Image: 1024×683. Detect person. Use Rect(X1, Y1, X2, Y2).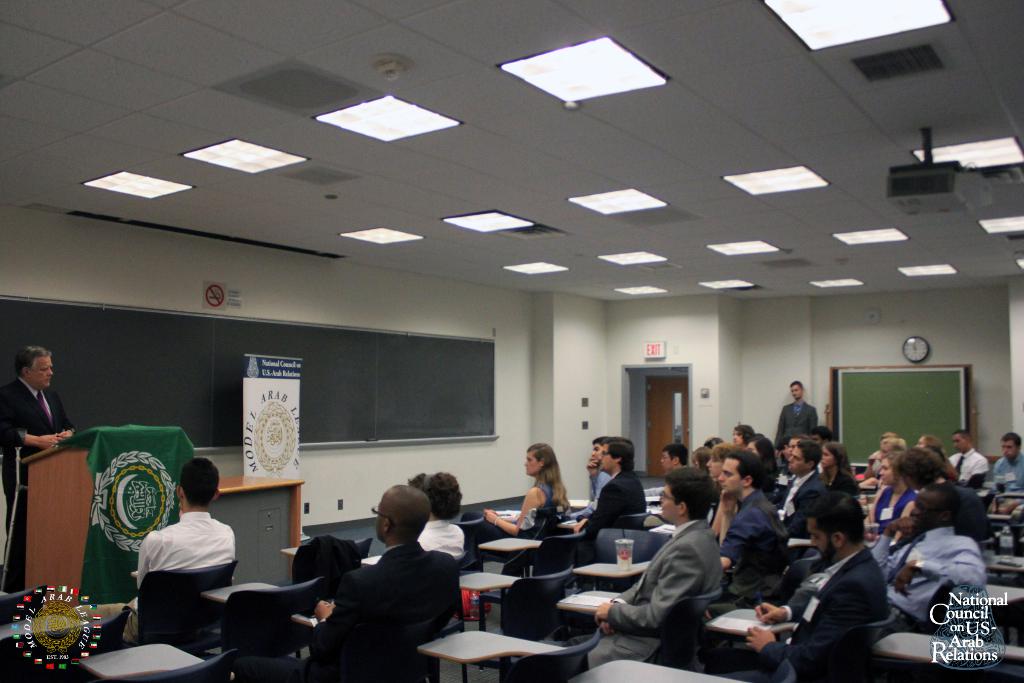
Rect(711, 445, 783, 597).
